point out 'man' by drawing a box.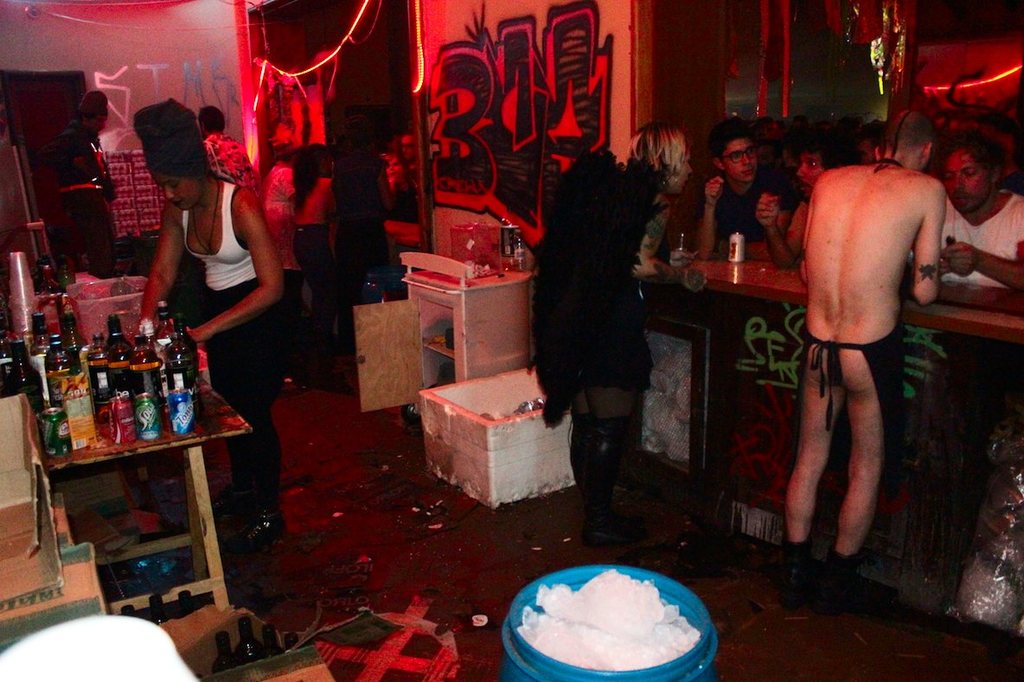
(200, 105, 259, 201).
